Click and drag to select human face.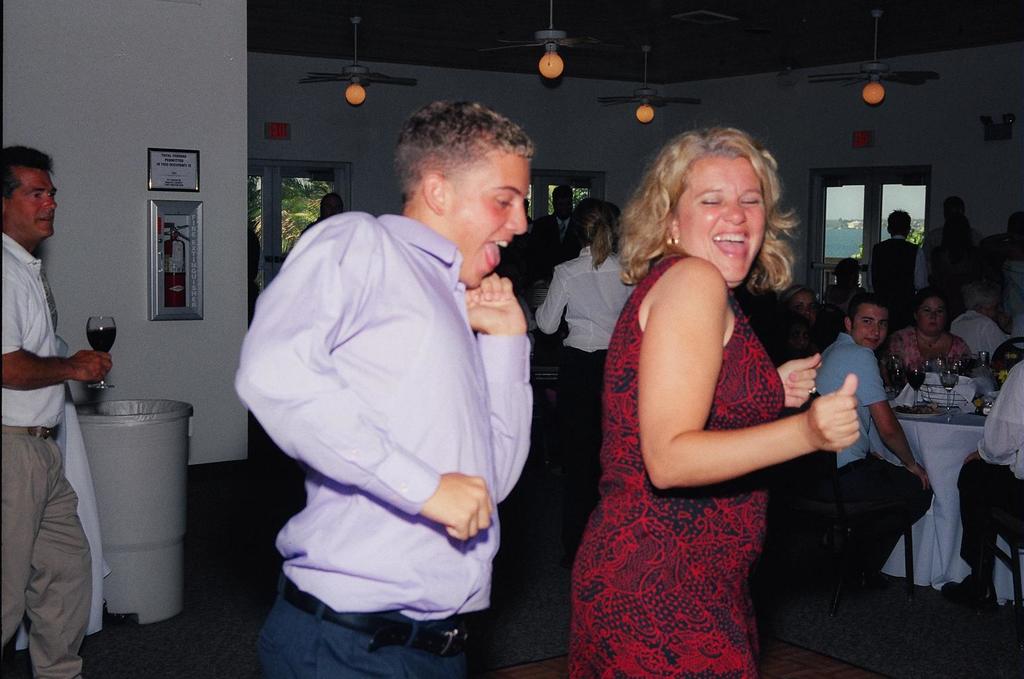
Selection: detection(916, 294, 947, 336).
